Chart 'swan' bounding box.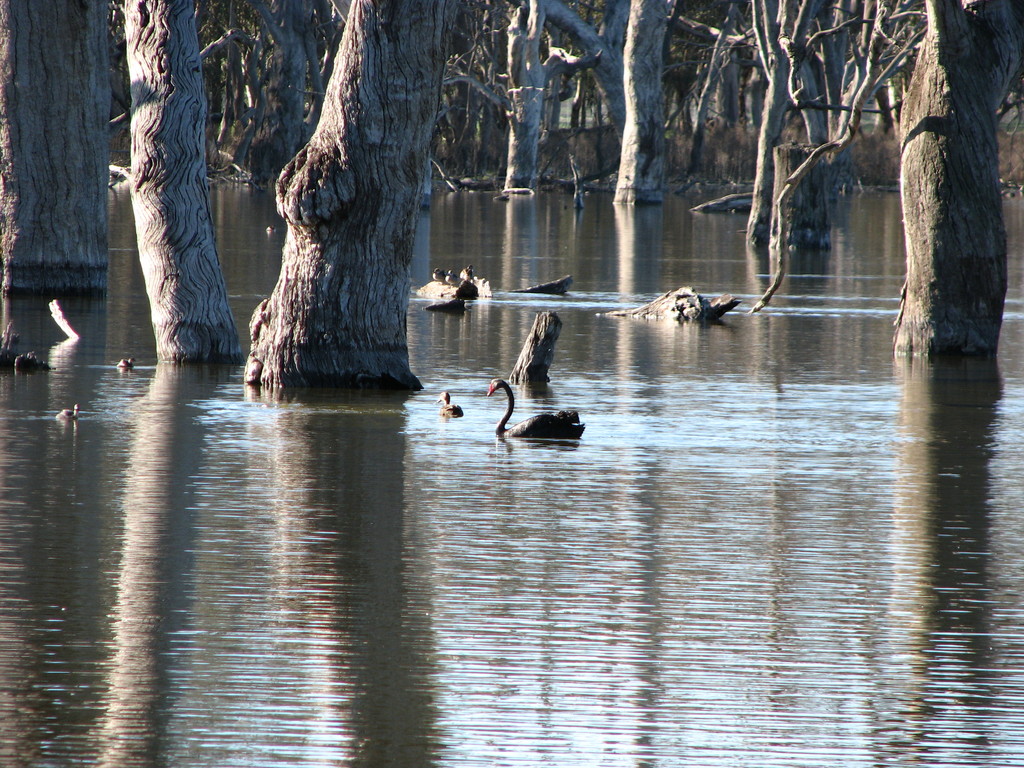
Charted: crop(446, 268, 456, 287).
